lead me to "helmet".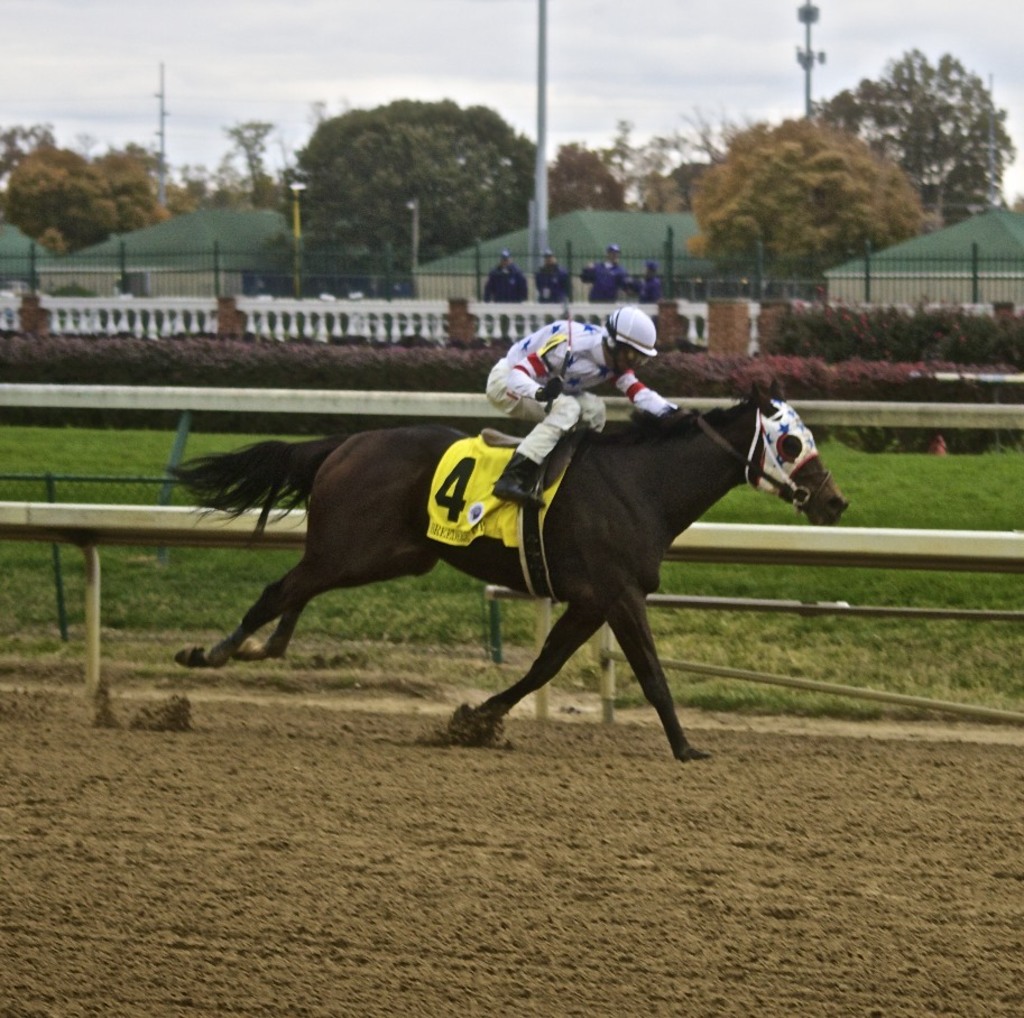
Lead to detection(606, 302, 655, 369).
